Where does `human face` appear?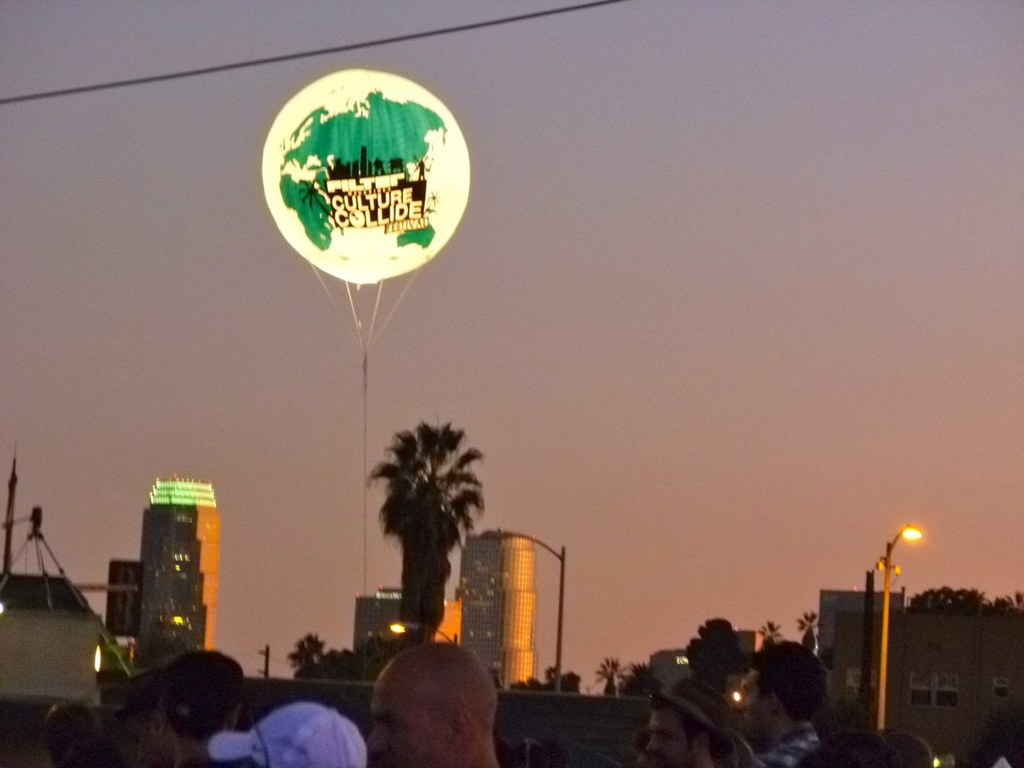
Appears at rect(646, 708, 691, 762).
